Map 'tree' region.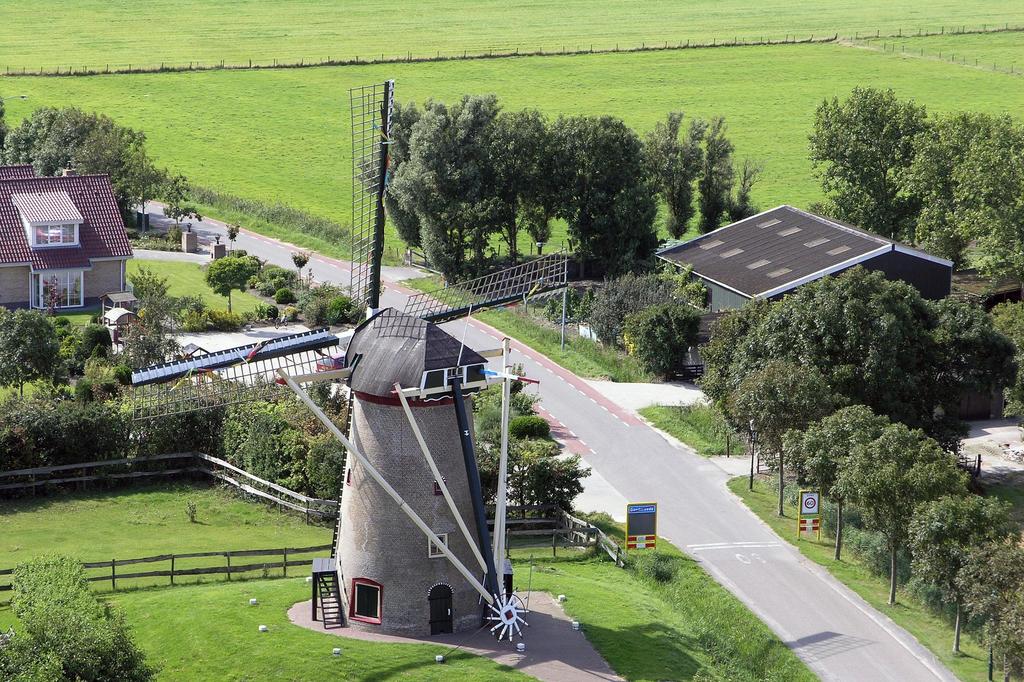
Mapped to detection(160, 167, 199, 231).
